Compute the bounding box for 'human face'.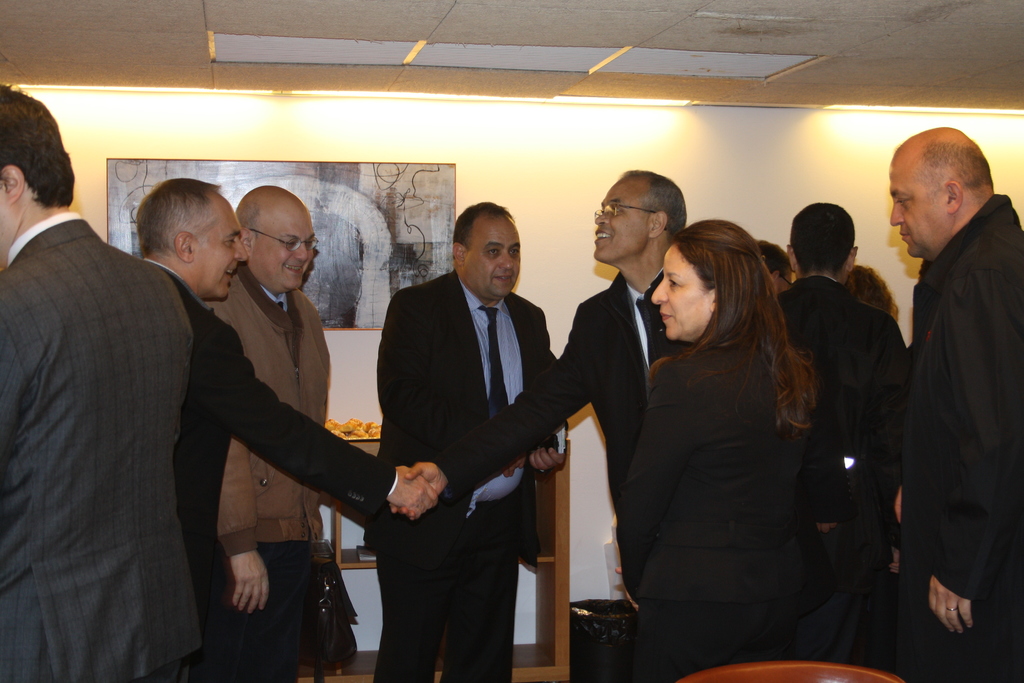
box(652, 245, 703, 339).
